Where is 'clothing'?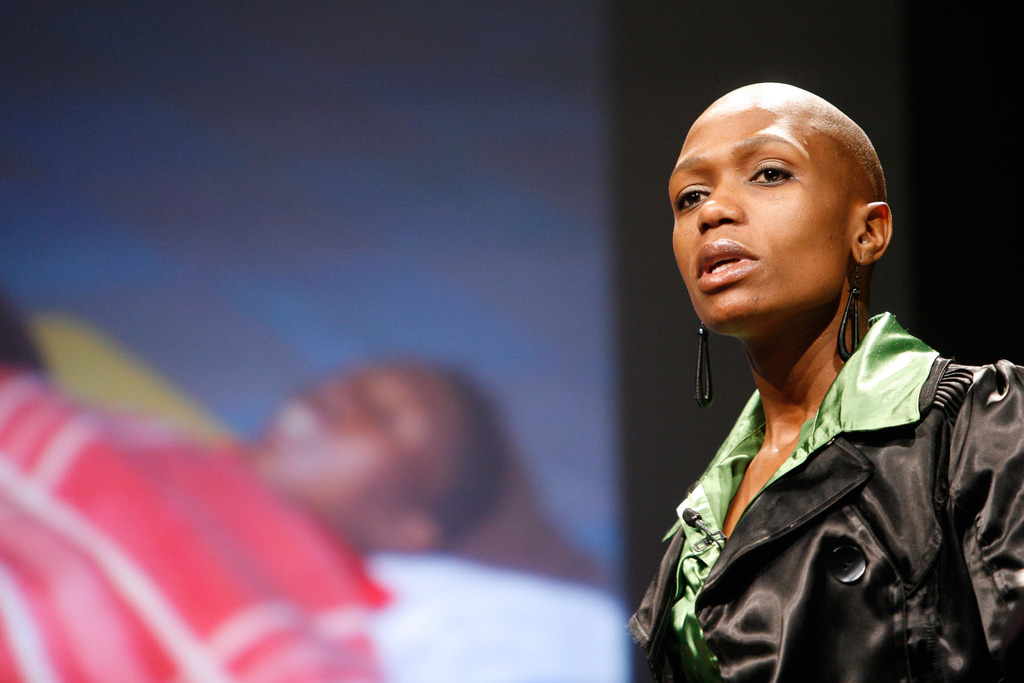
(0, 370, 392, 682).
